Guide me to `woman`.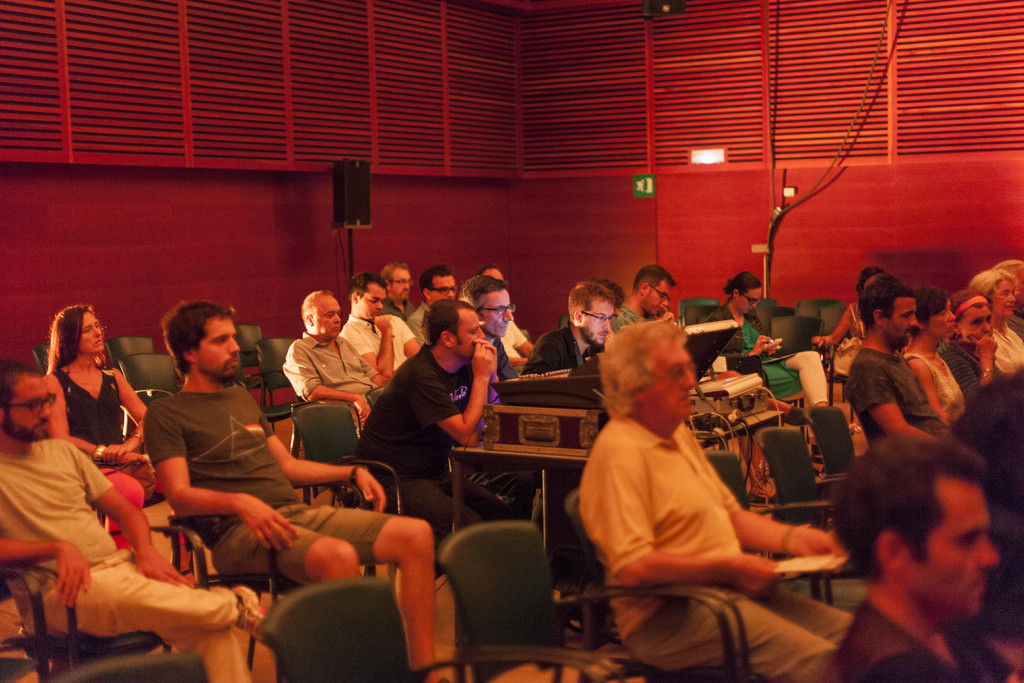
Guidance: Rect(904, 285, 967, 430).
